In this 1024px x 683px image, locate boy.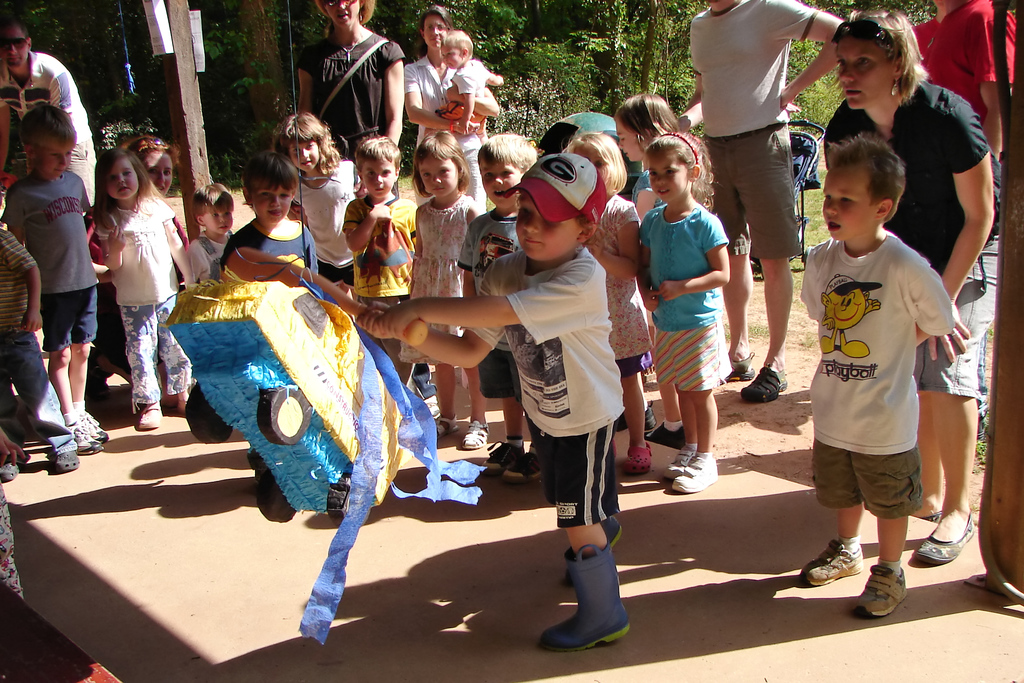
Bounding box: [216,149,331,286].
